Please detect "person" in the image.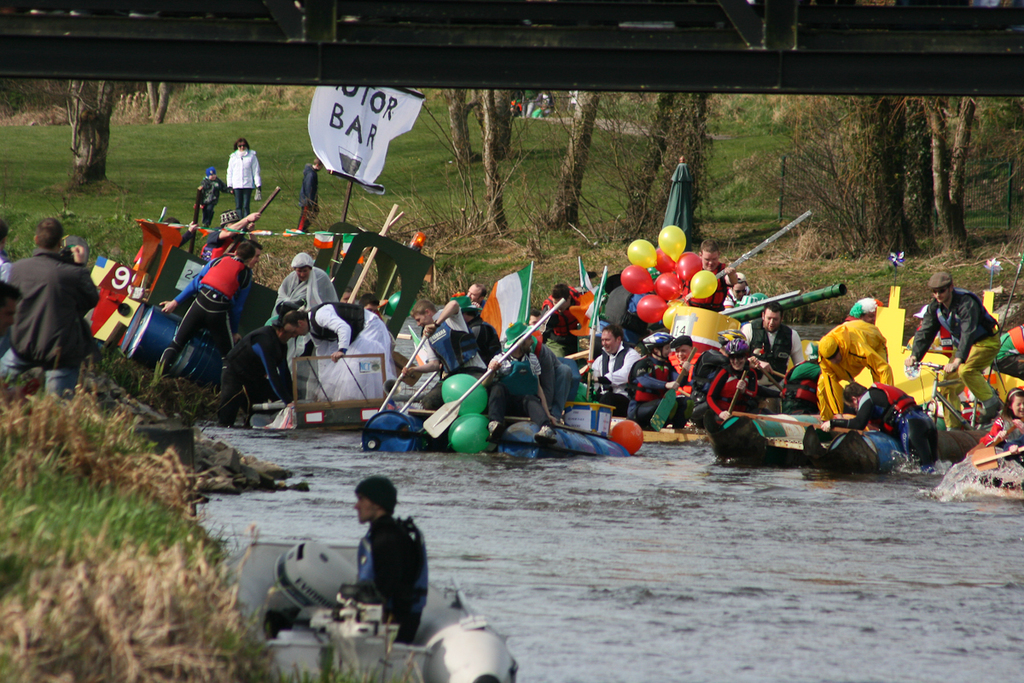
x1=706 y1=337 x2=759 y2=419.
